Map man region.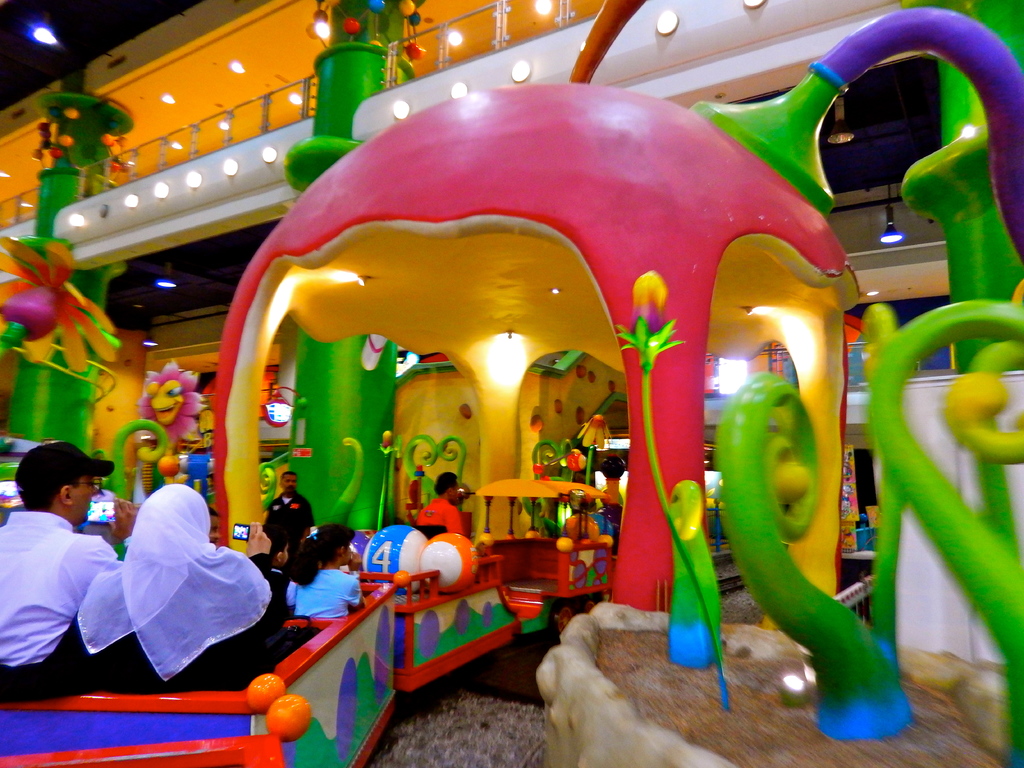
Mapped to 259, 467, 316, 565.
